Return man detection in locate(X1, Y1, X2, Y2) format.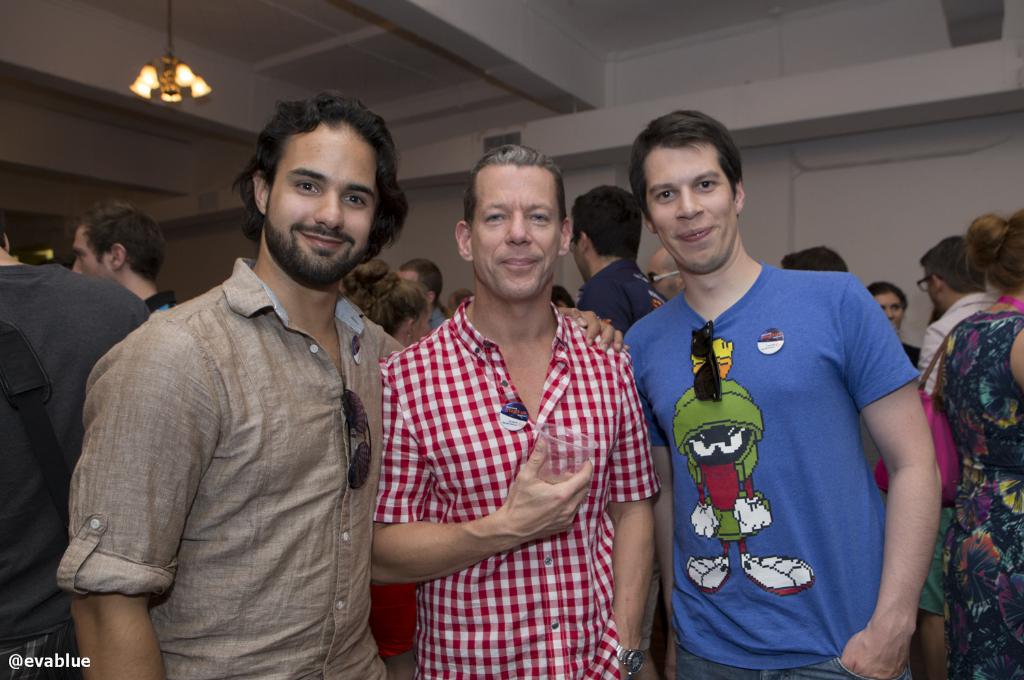
locate(372, 140, 659, 679).
